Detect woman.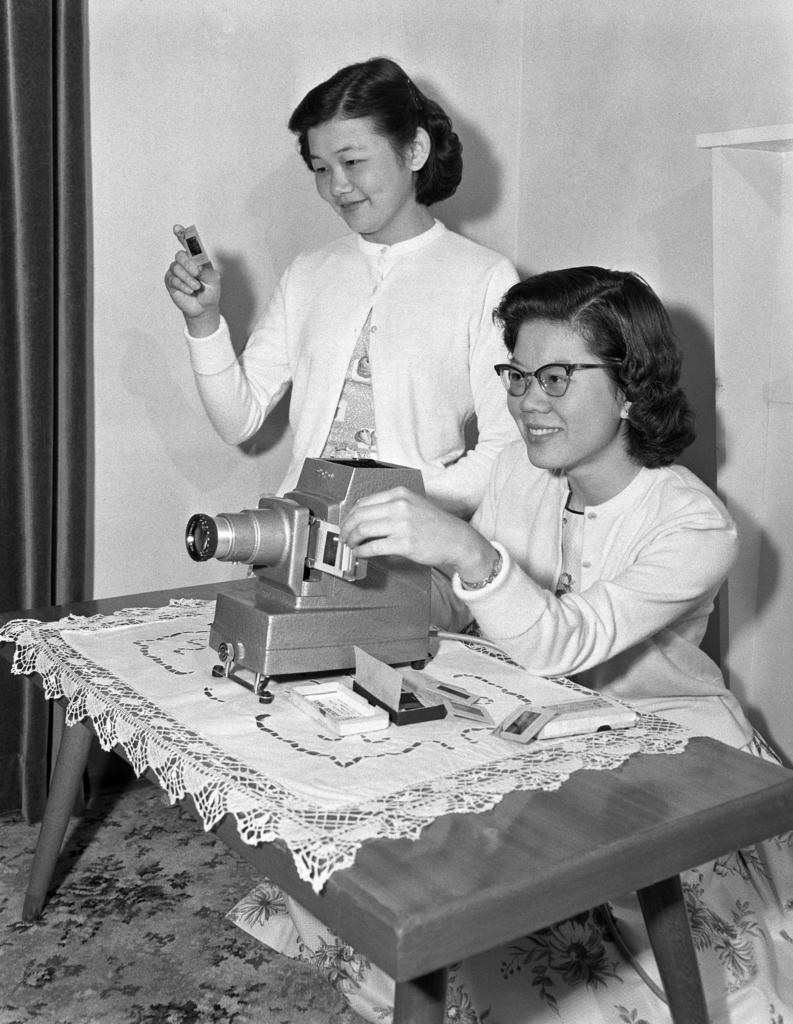
Detected at 161:53:524:638.
